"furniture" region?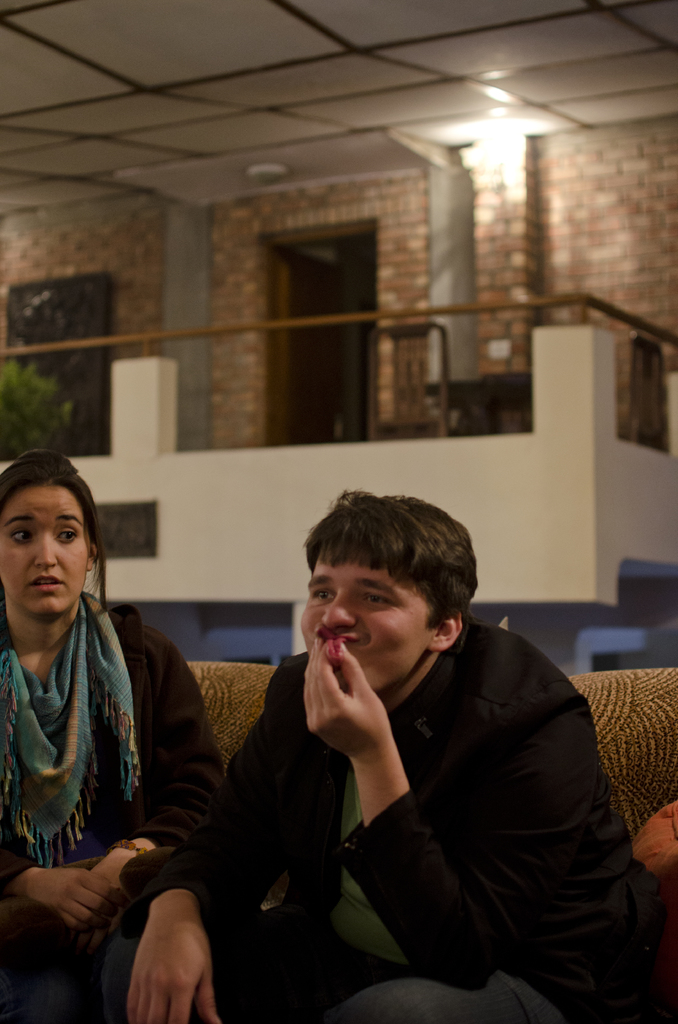
region(576, 617, 677, 675)
